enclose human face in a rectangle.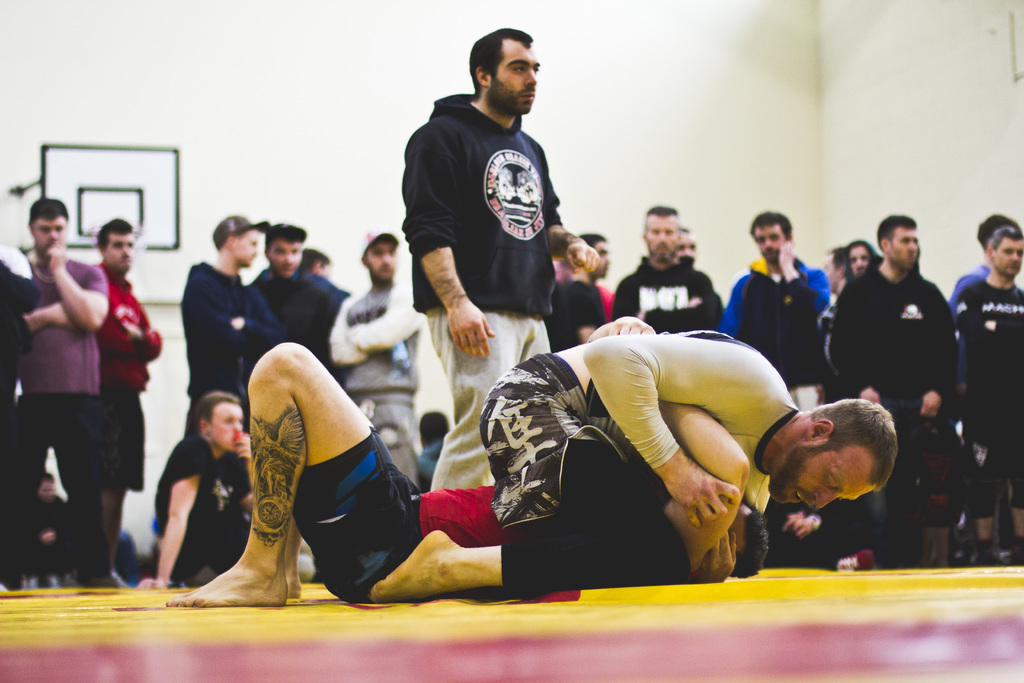
367:239:396:279.
